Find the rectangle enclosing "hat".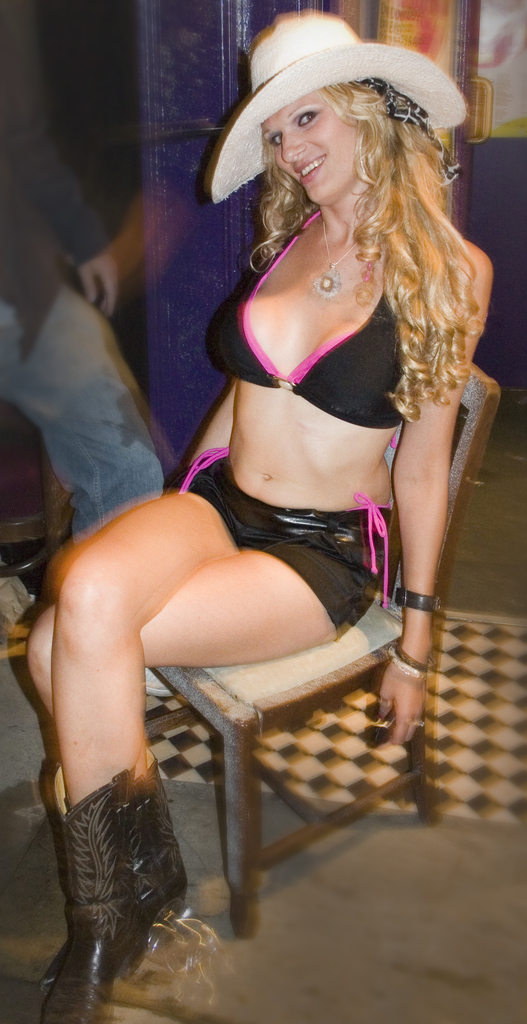
select_region(210, 8, 468, 209).
